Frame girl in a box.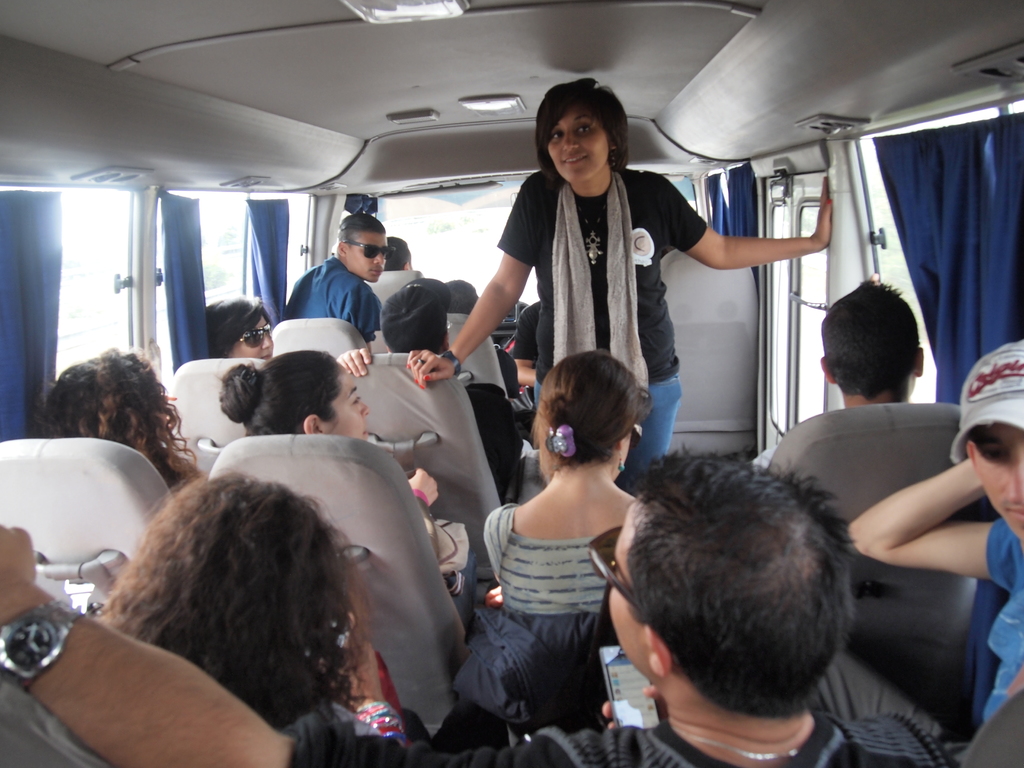
BBox(408, 73, 833, 463).
